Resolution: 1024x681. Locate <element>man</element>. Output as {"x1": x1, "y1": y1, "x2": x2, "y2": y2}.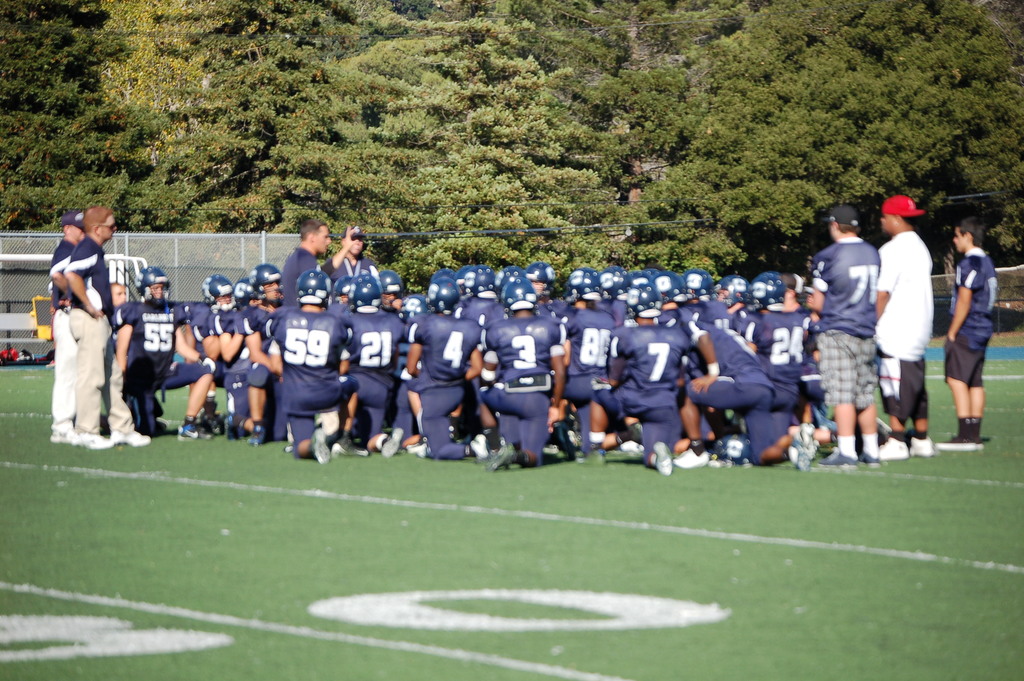
{"x1": 212, "y1": 275, "x2": 253, "y2": 440}.
